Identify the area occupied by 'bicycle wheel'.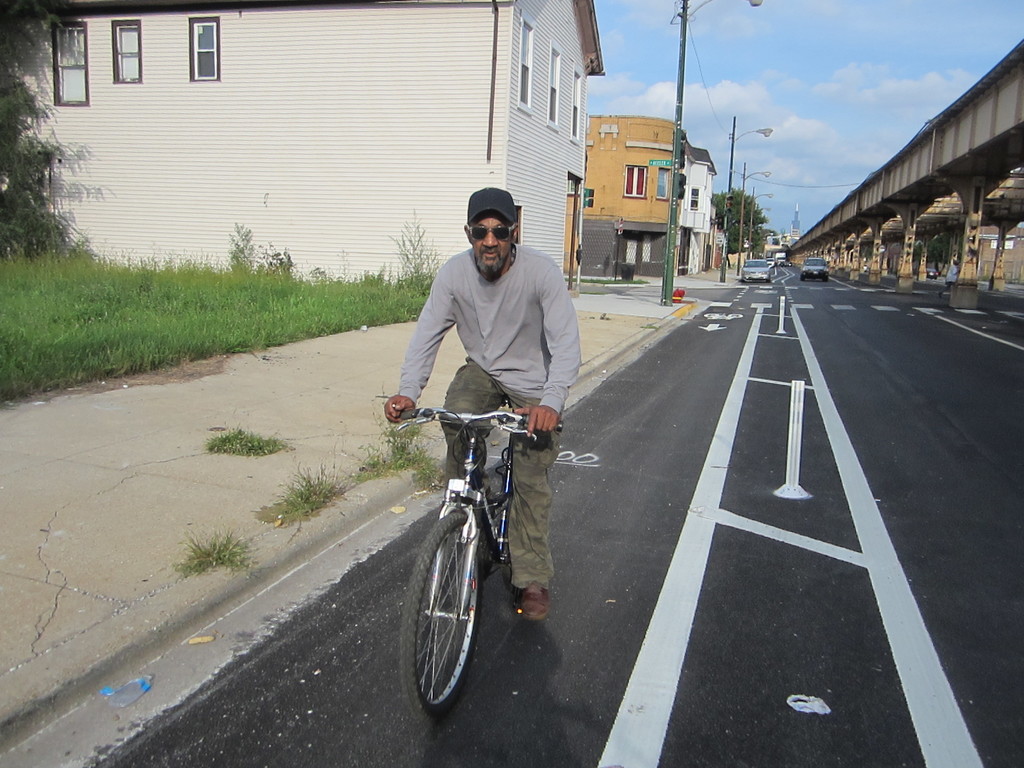
Area: l=399, t=509, r=488, b=724.
